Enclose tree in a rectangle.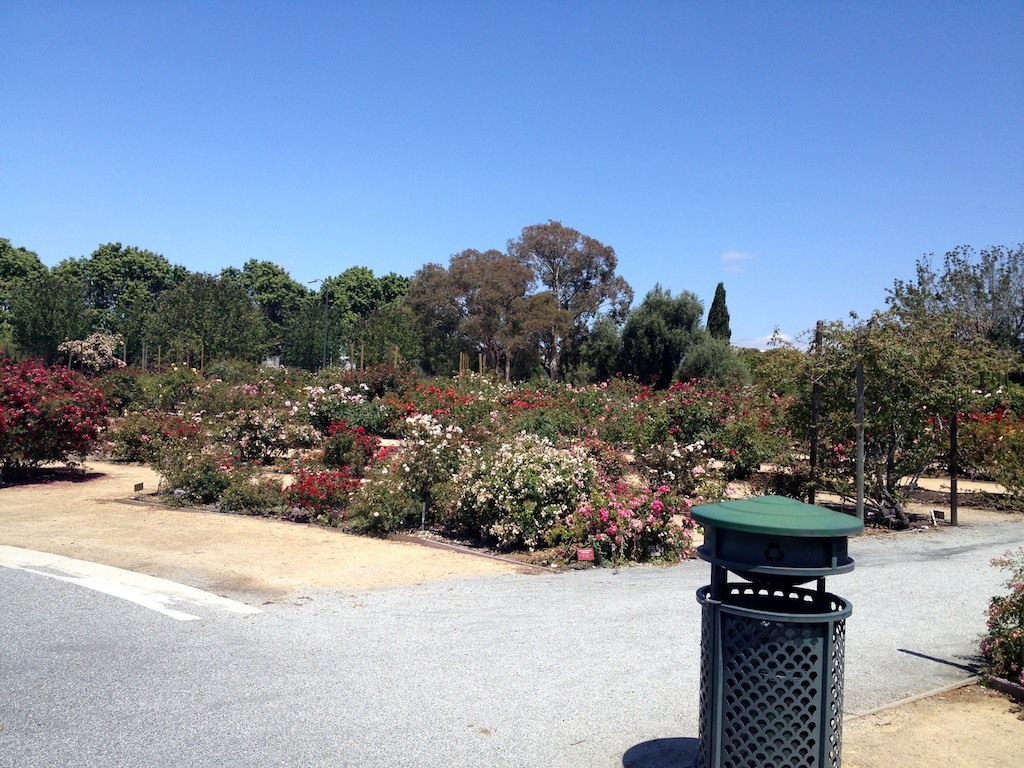
490 214 635 360.
